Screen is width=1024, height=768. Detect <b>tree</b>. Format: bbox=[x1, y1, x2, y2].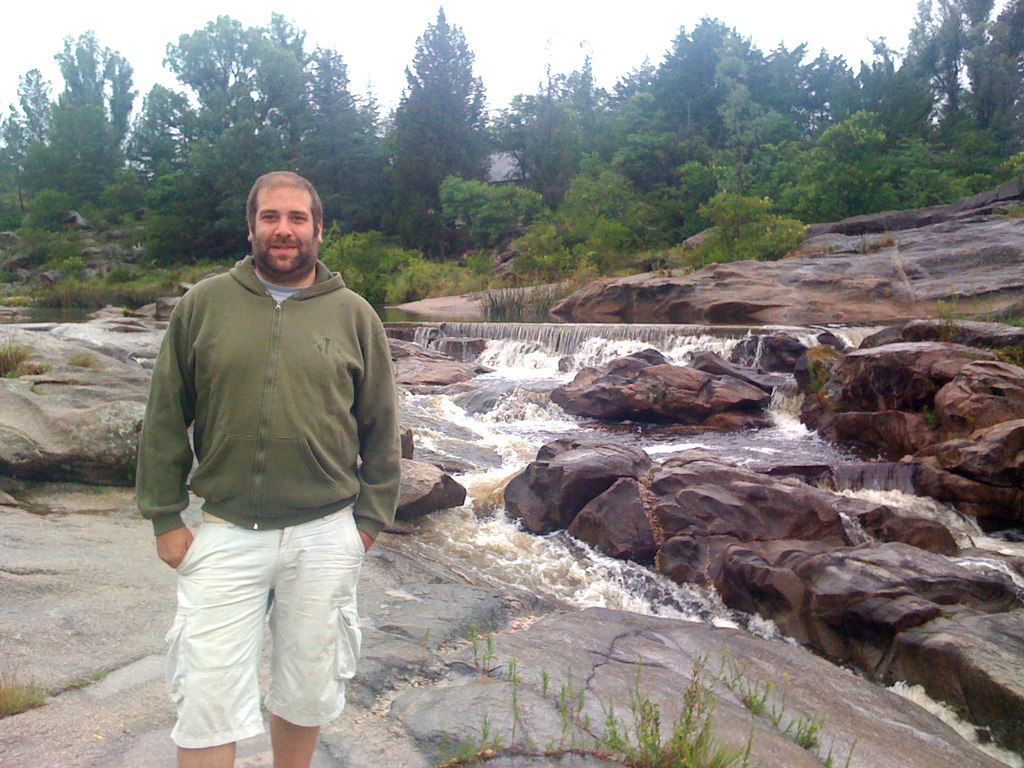
bbox=[202, 124, 287, 237].
